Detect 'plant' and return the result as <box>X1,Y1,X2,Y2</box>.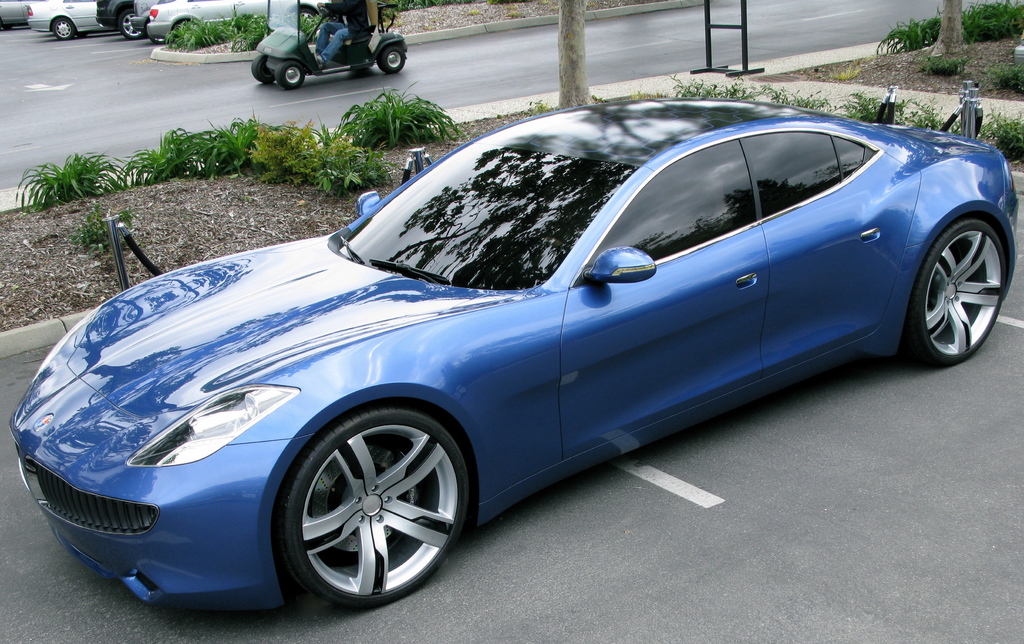
<box>80,204,161,285</box>.
